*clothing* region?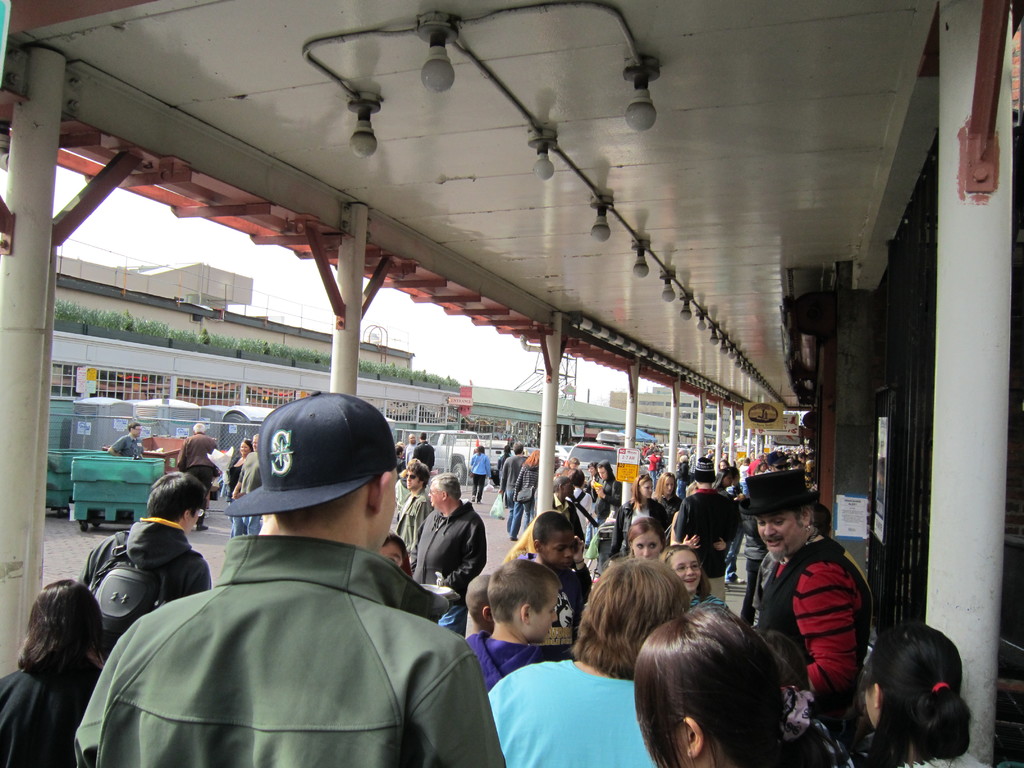
bbox=[492, 450, 508, 515]
